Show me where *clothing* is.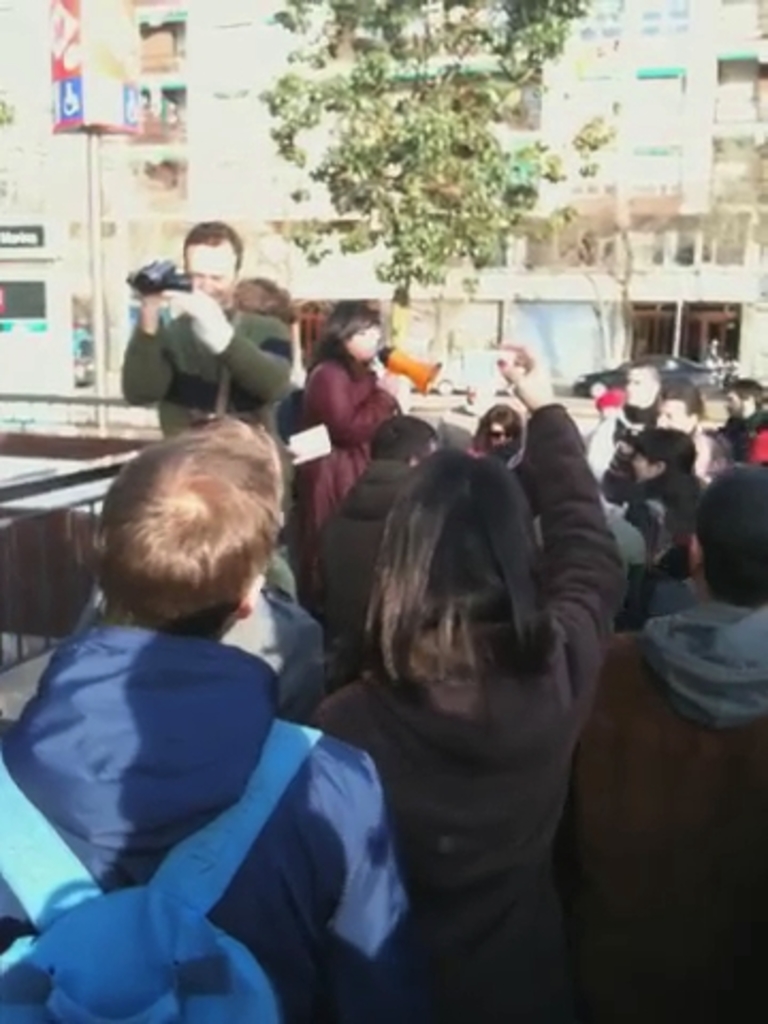
*clothing* is at l=574, t=399, r=627, b=486.
